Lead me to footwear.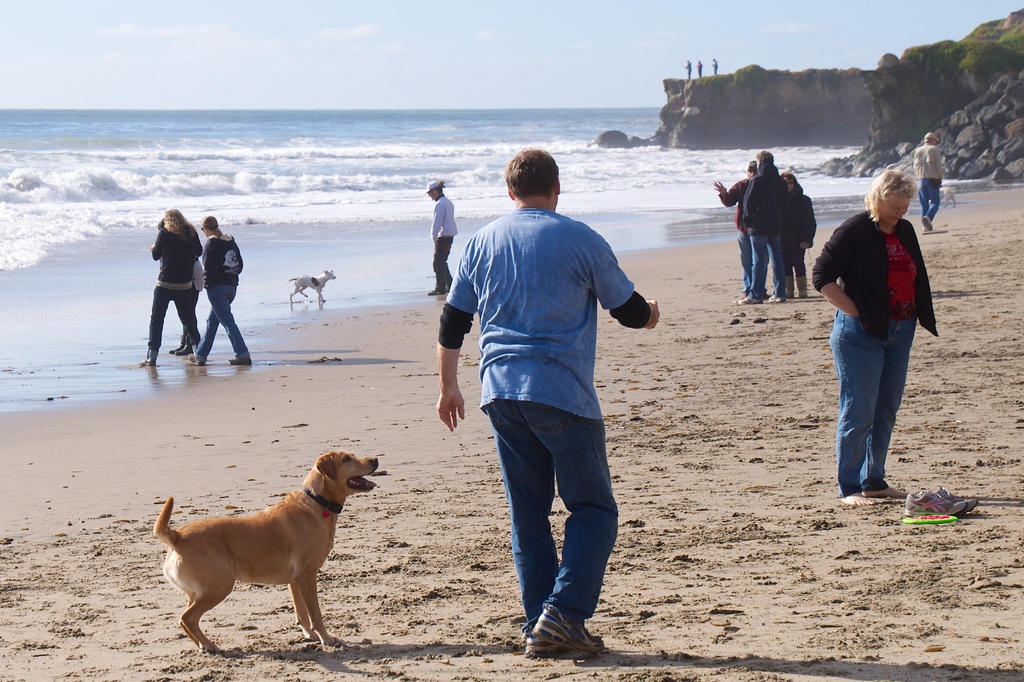
Lead to bbox(520, 596, 598, 657).
